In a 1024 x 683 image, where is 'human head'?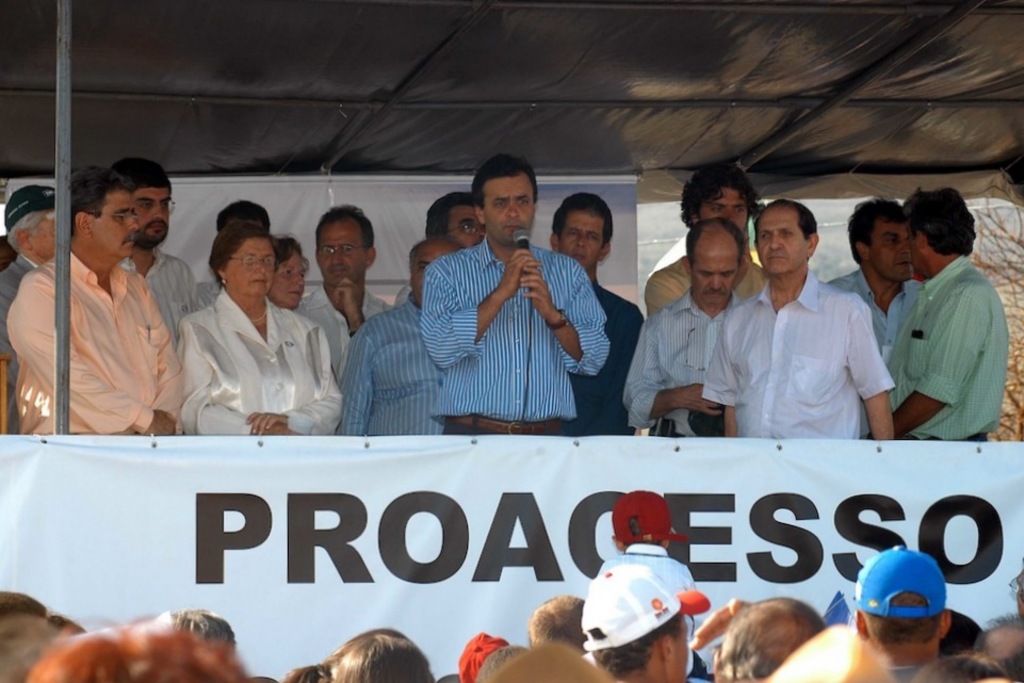
[left=0, top=589, right=92, bottom=682].
